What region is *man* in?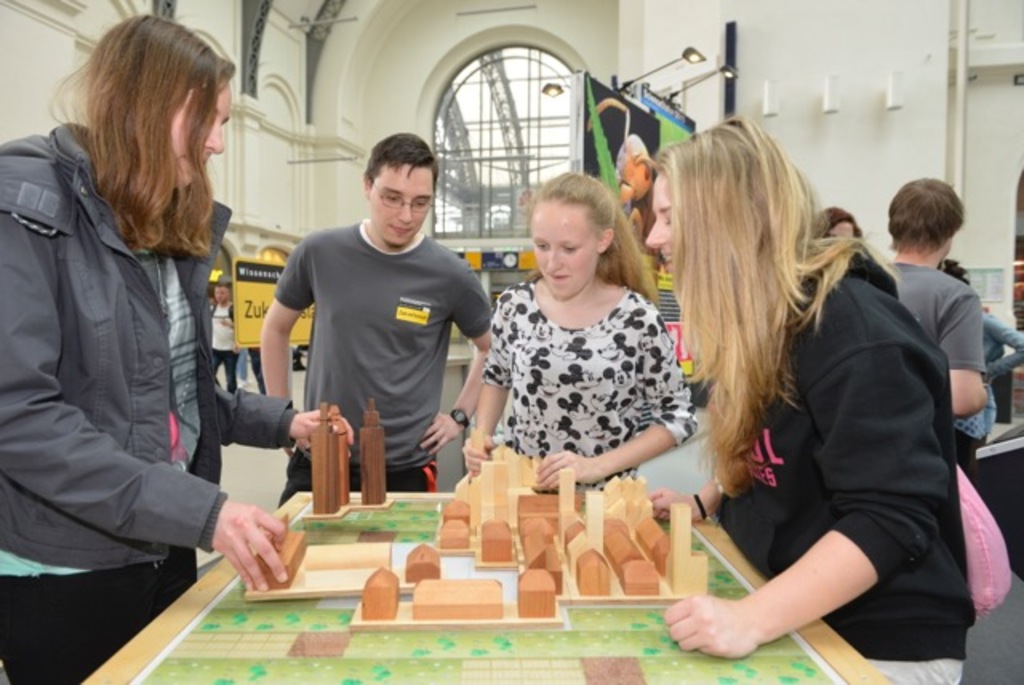
{"left": 885, "top": 176, "right": 989, "bottom": 416}.
